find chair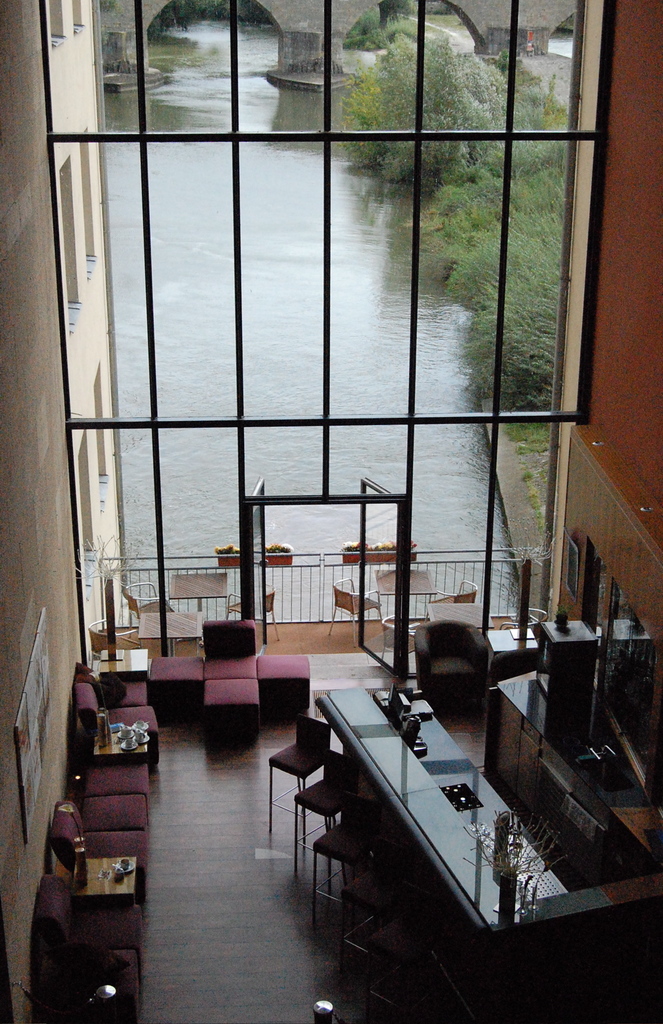
pyautogui.locateOnScreen(86, 611, 140, 668)
